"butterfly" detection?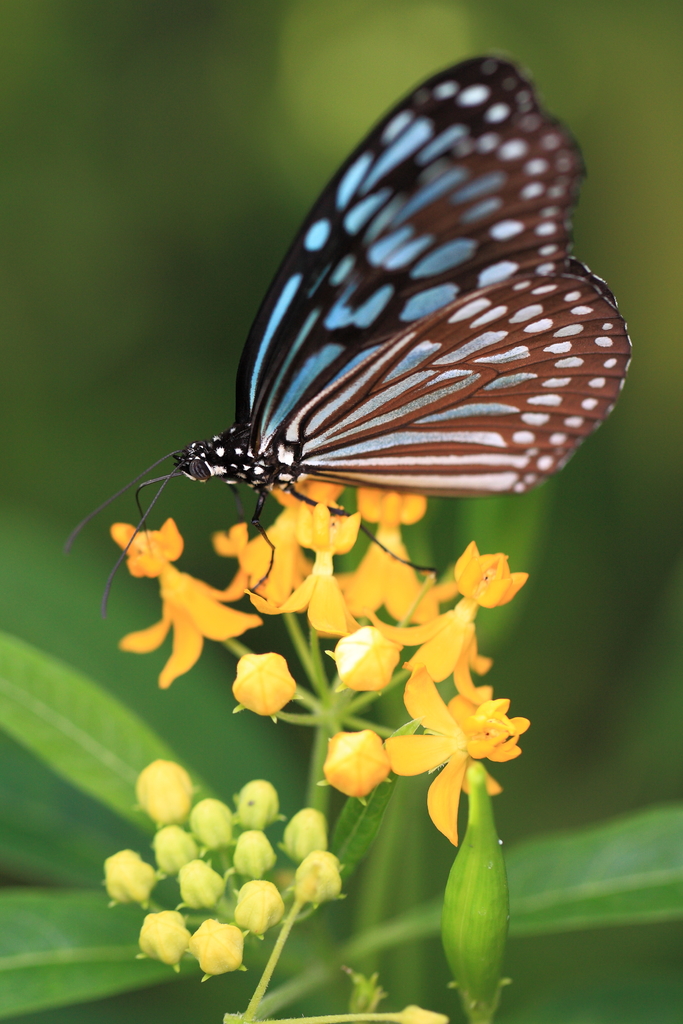
122,81,617,595
